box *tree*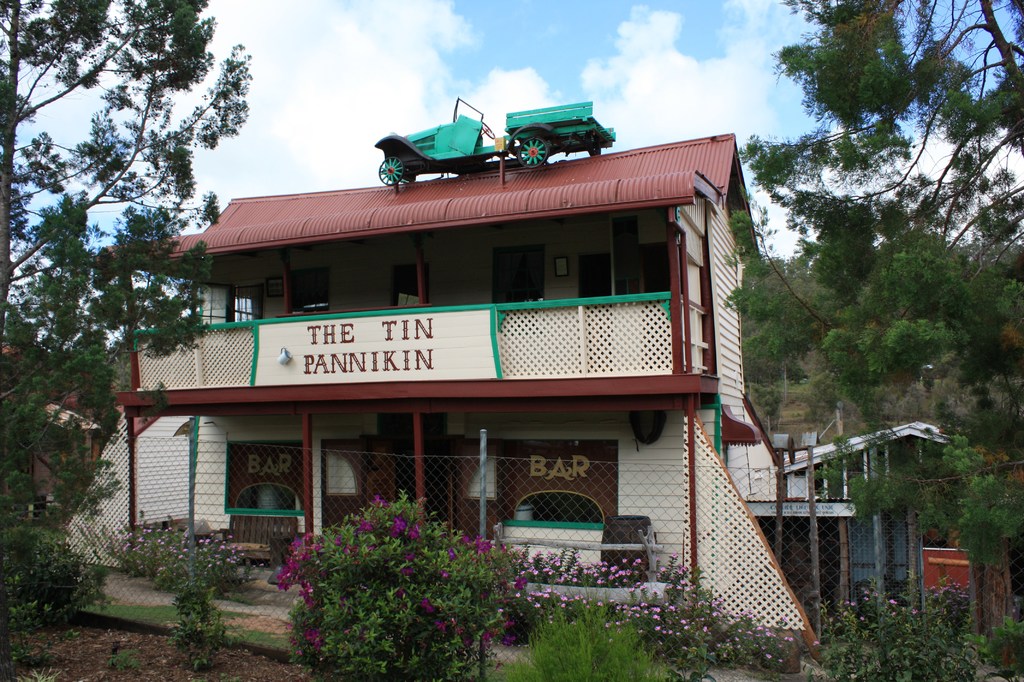
[0,0,257,623]
